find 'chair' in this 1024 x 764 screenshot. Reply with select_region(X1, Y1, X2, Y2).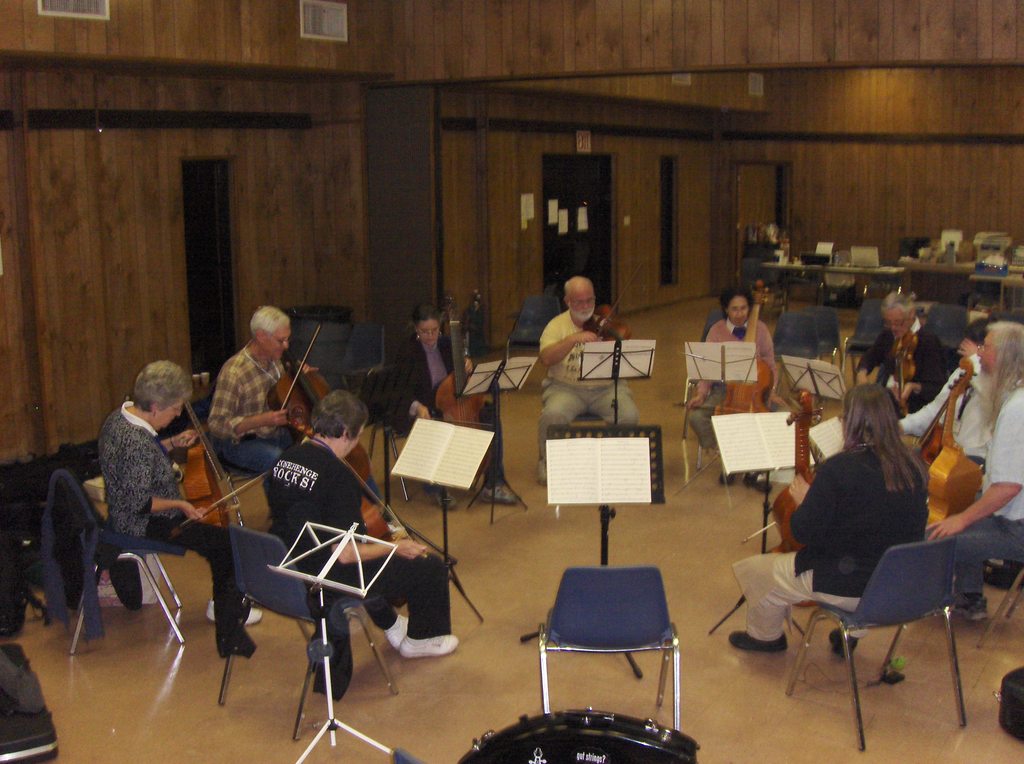
select_region(679, 314, 758, 467).
